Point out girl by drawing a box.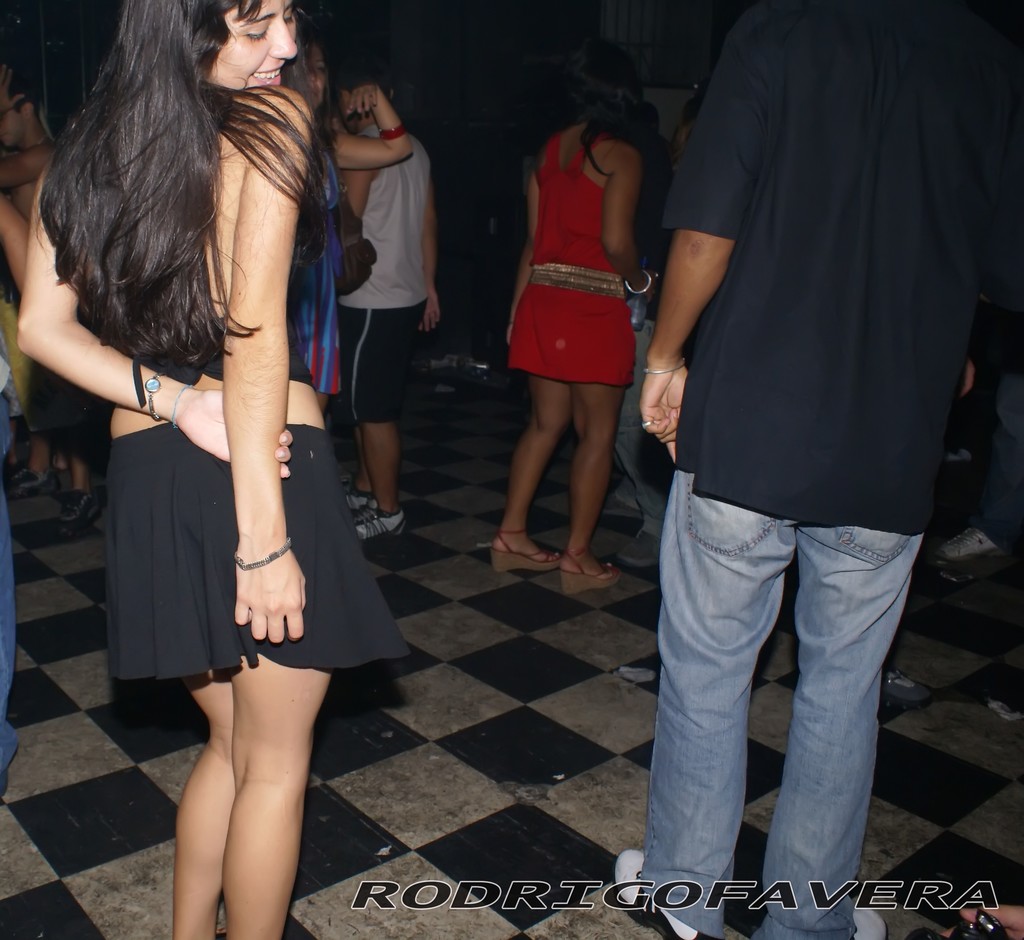
box(13, 0, 409, 939).
